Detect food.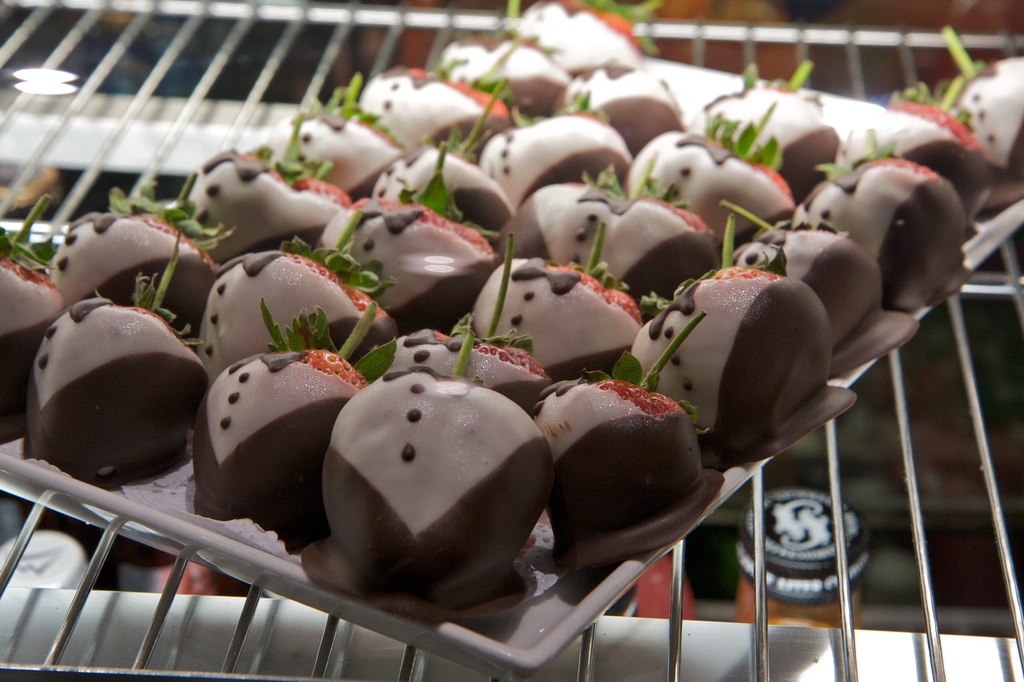
Detected at l=836, t=103, r=986, b=233.
